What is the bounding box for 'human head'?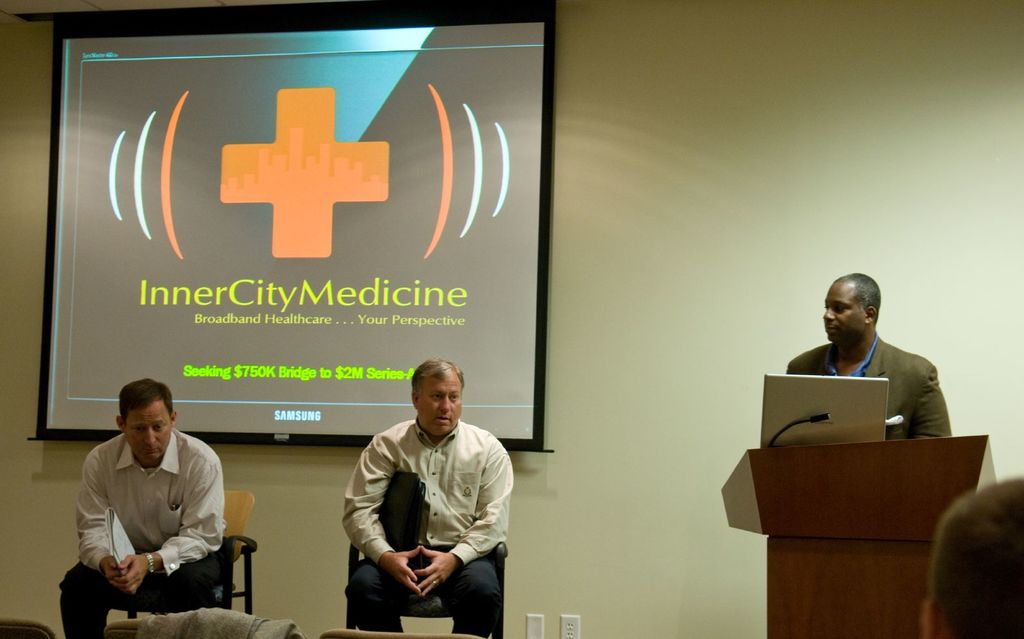
(822,271,880,344).
